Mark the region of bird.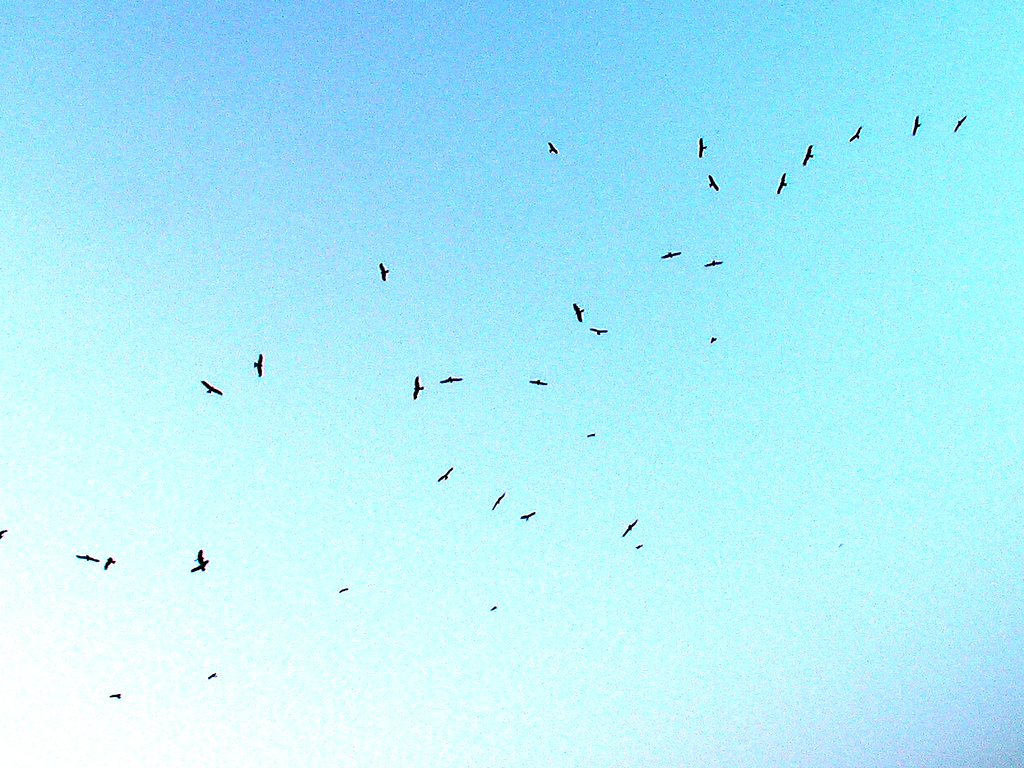
Region: bbox=[849, 121, 866, 143].
